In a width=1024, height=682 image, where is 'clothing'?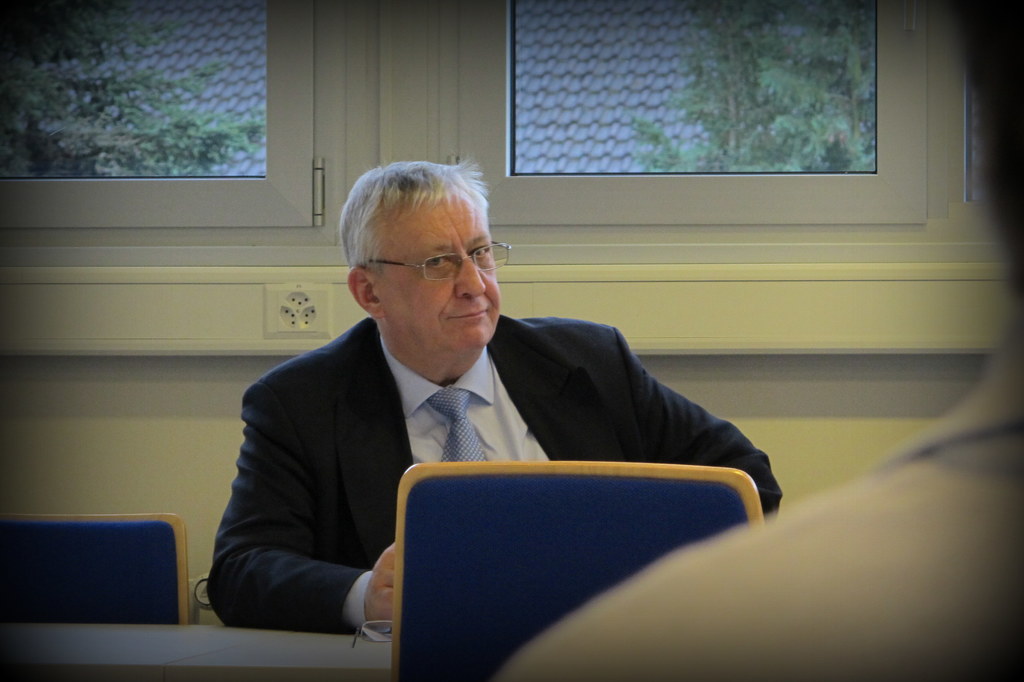
206:276:773:604.
